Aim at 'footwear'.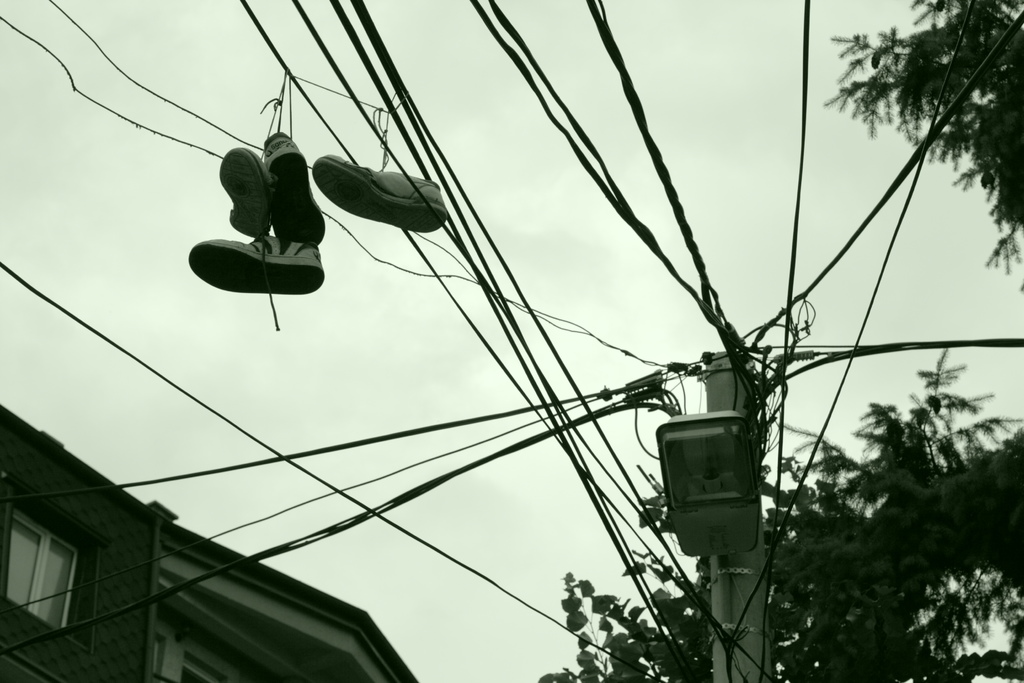
Aimed at pyautogui.locateOnScreen(217, 144, 273, 238).
